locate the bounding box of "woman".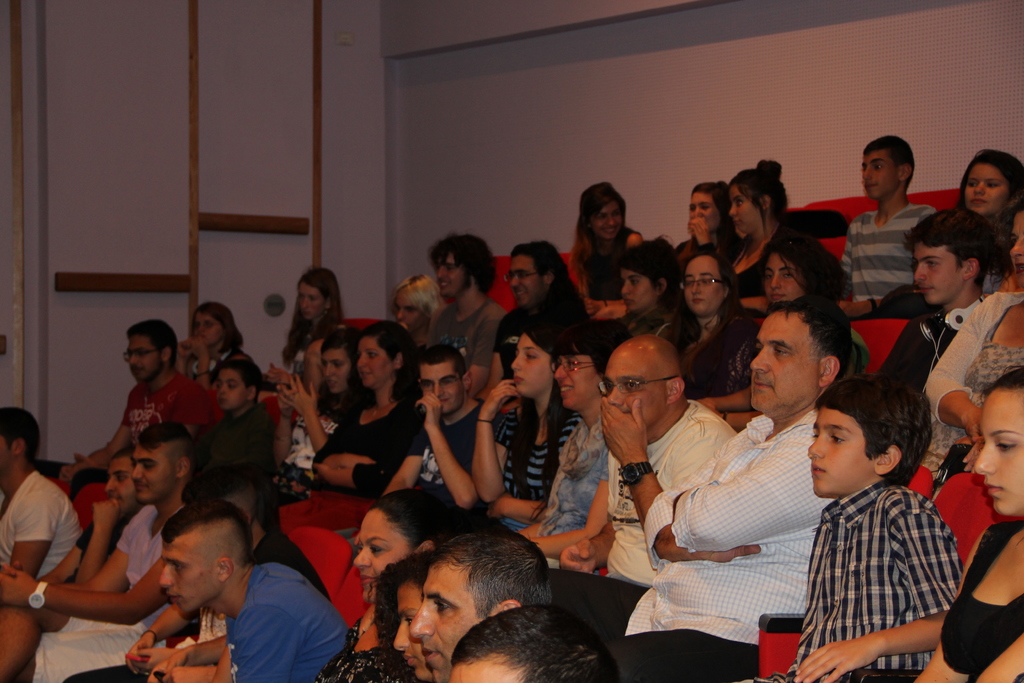
Bounding box: <bbox>285, 263, 347, 383</bbox>.
